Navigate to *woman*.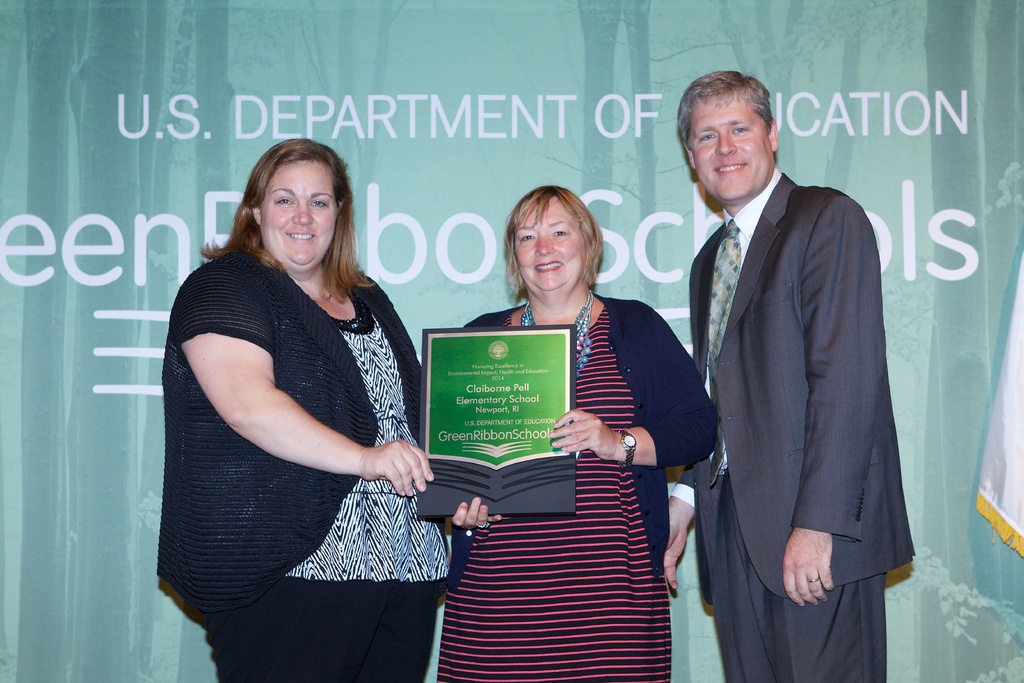
Navigation target: [165,120,447,672].
